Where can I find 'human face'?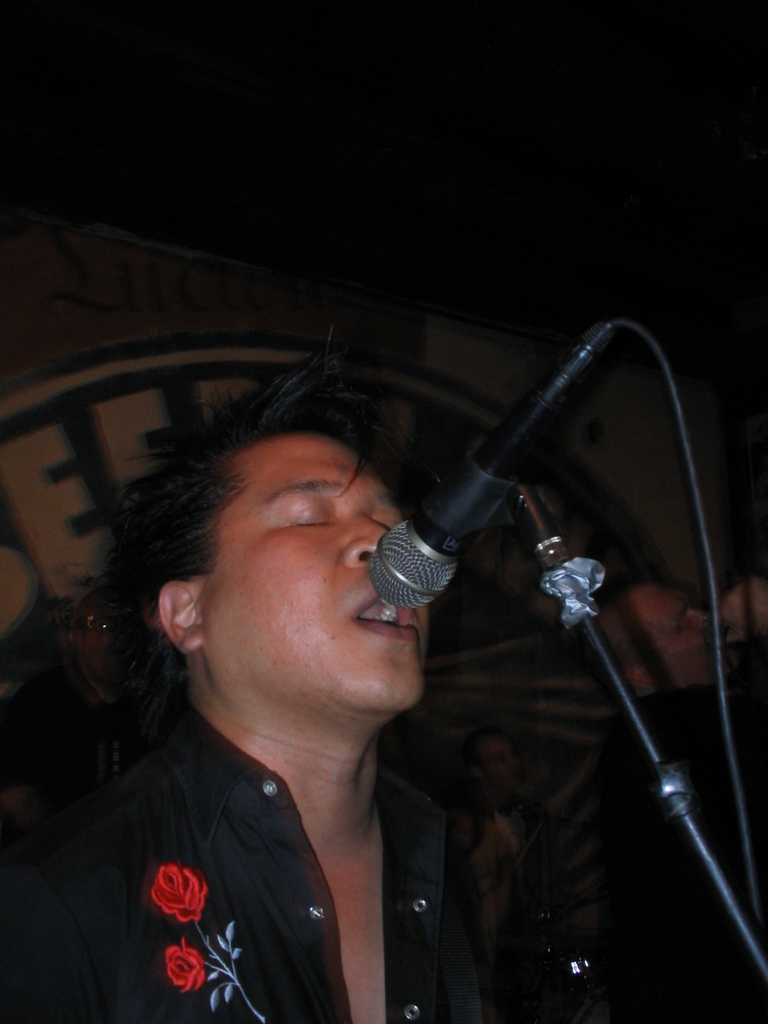
You can find it at [206, 435, 432, 710].
